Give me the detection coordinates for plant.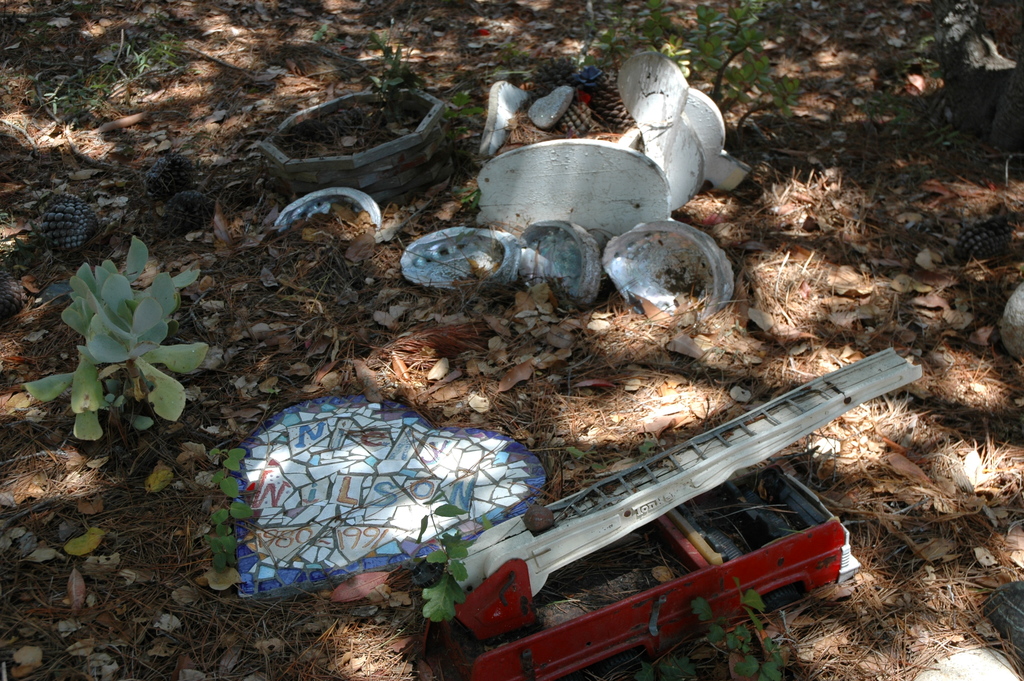
crop(414, 479, 477, 623).
